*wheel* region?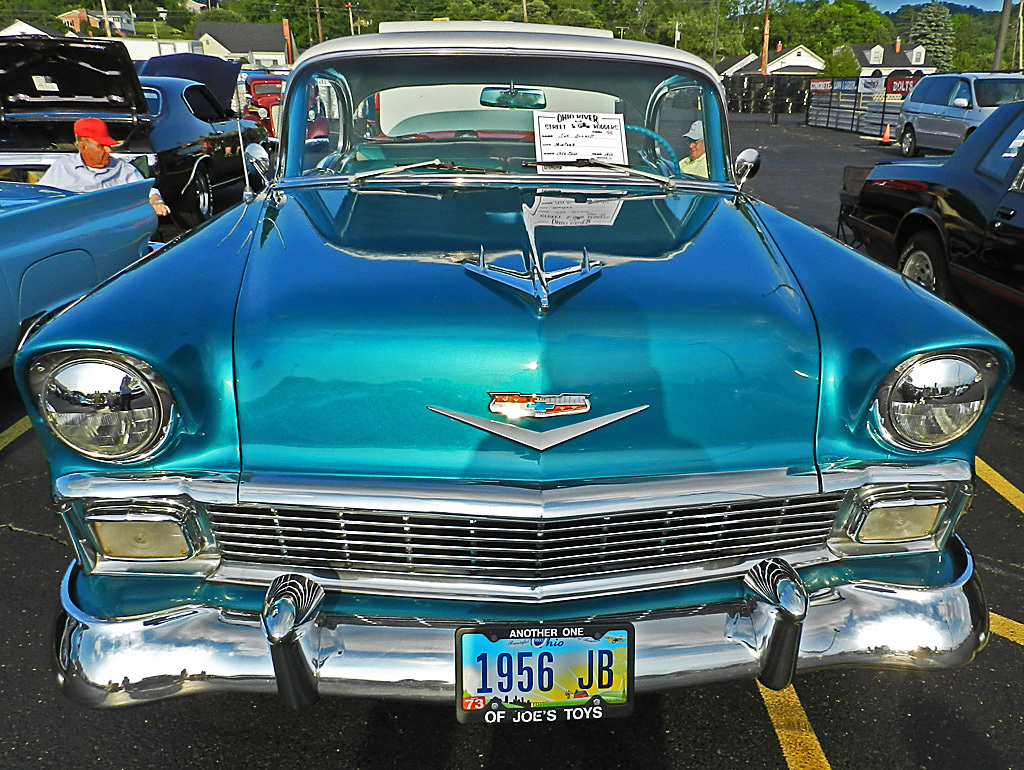
[x1=896, y1=235, x2=942, y2=302]
